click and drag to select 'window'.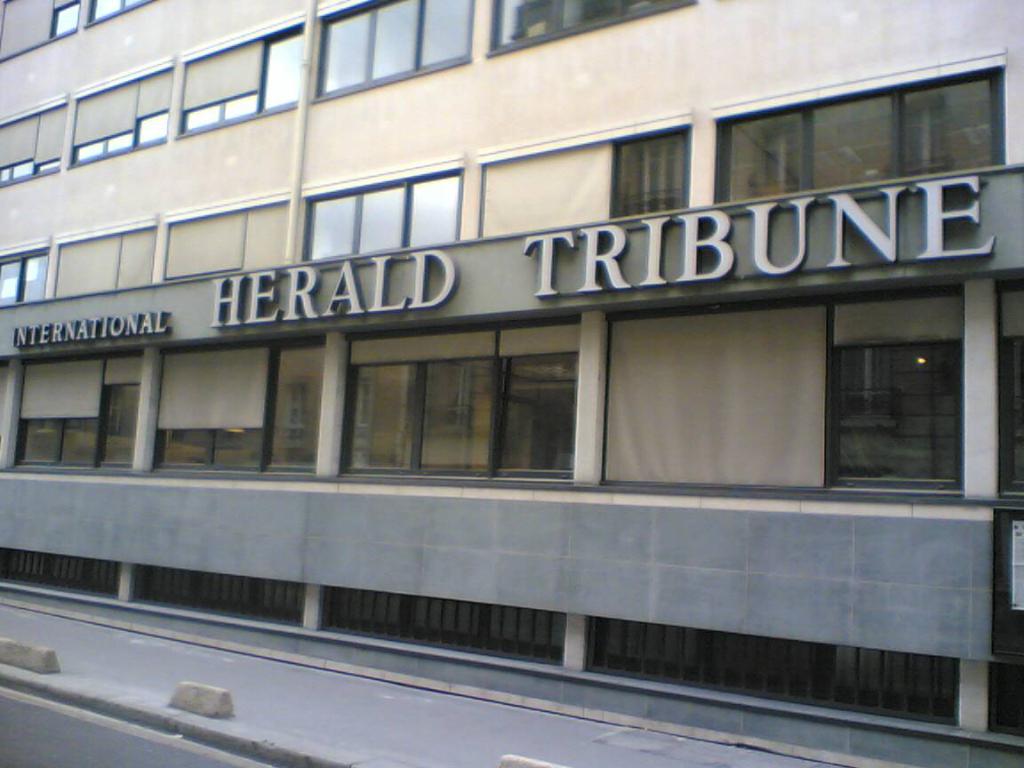
Selection: (46, 0, 79, 39).
